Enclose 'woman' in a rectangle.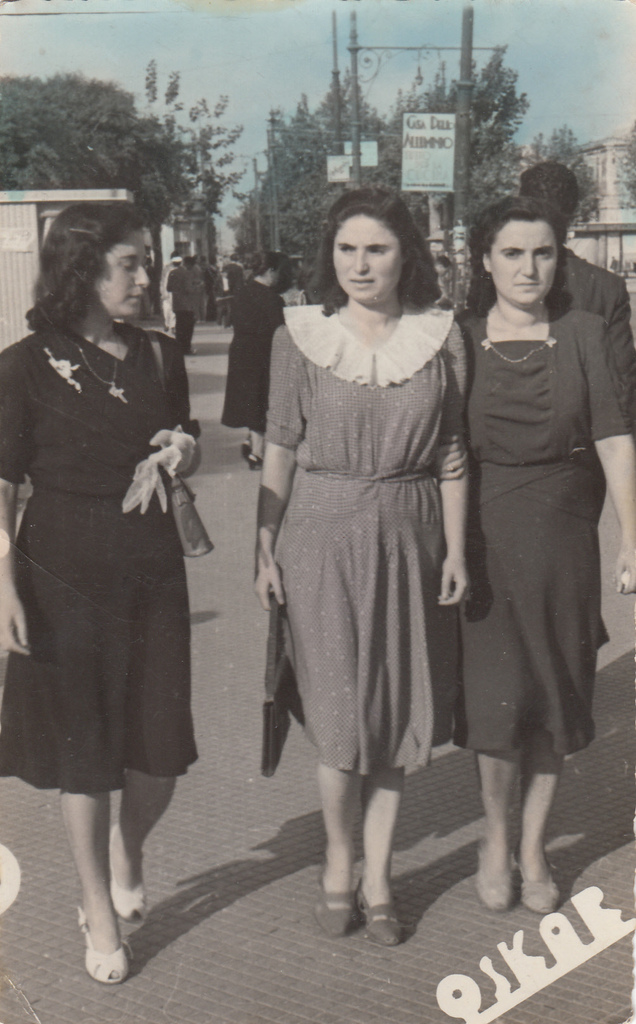
rect(244, 207, 492, 924).
